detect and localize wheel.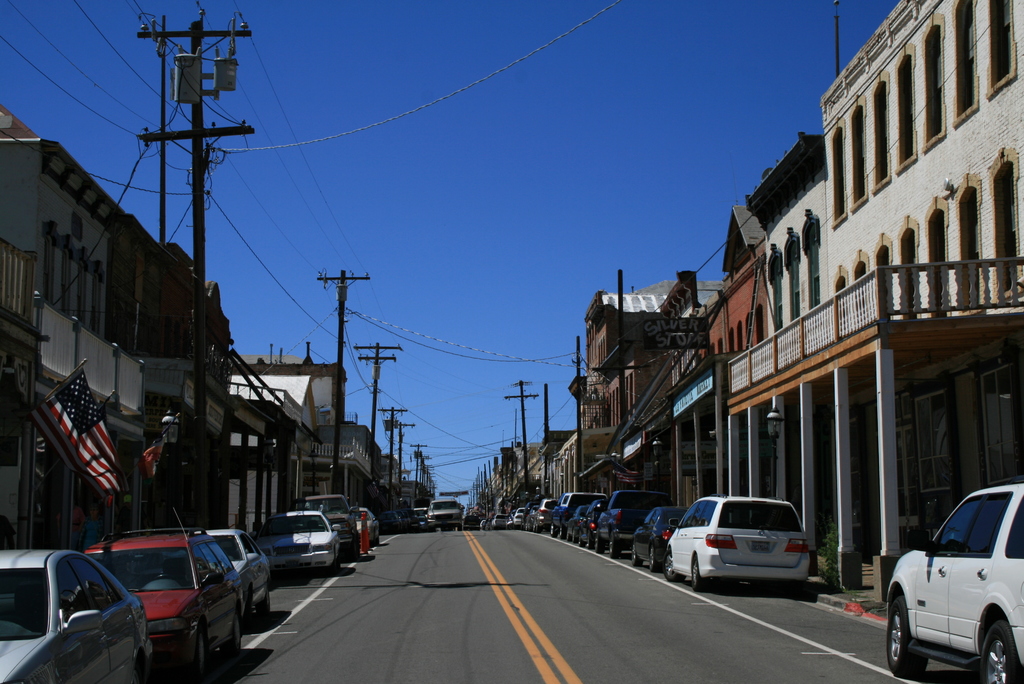
Localized at (551,528,559,545).
